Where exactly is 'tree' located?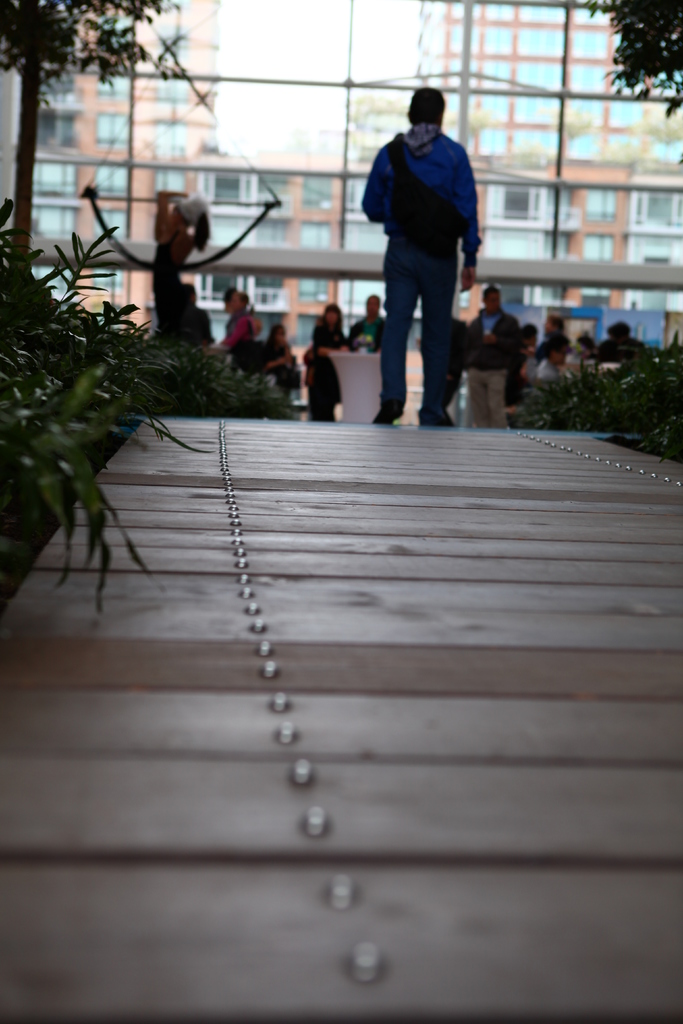
Its bounding box is left=586, top=0, right=682, bottom=116.
